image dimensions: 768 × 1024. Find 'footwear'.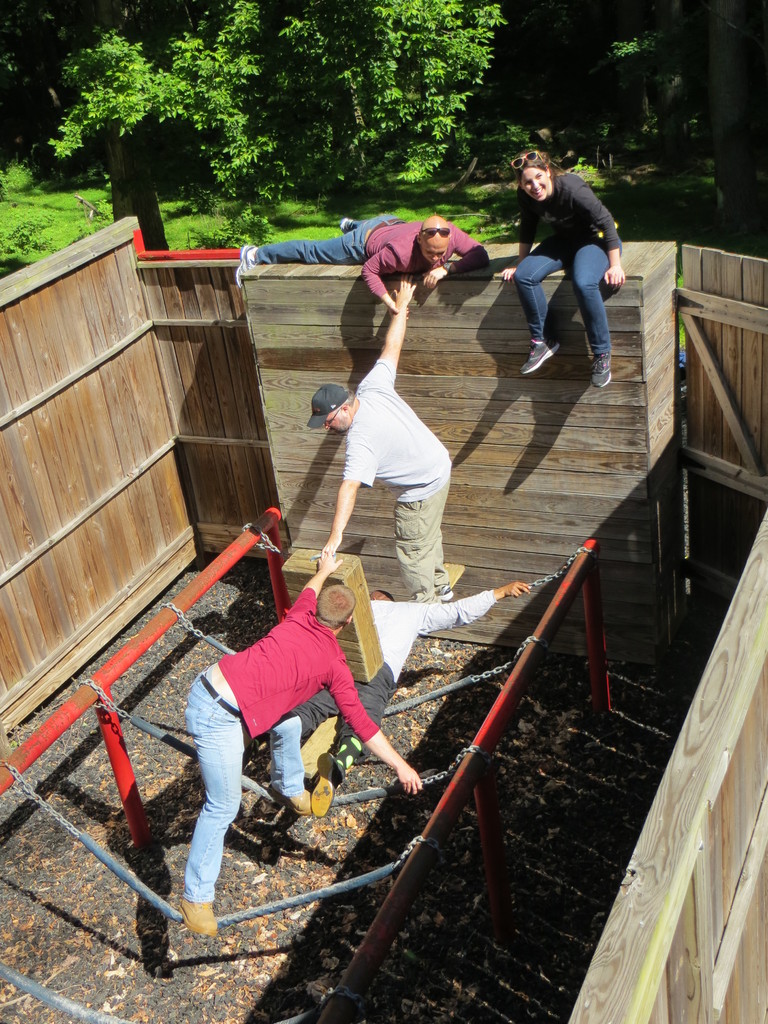
[left=429, top=576, right=450, bottom=595].
